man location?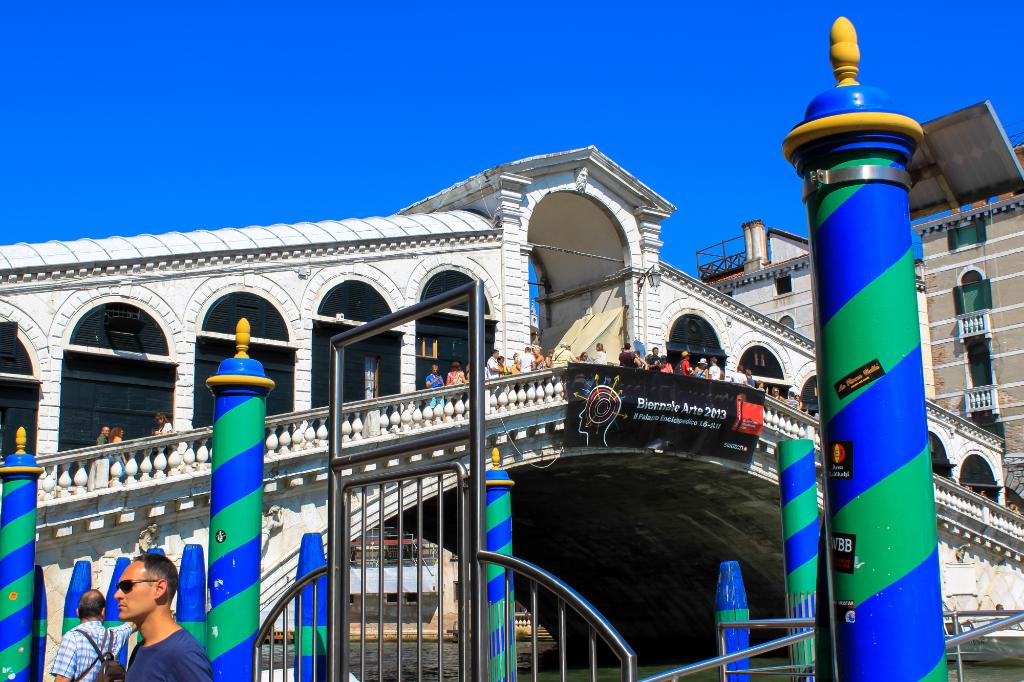
[x1=47, y1=589, x2=138, y2=681]
